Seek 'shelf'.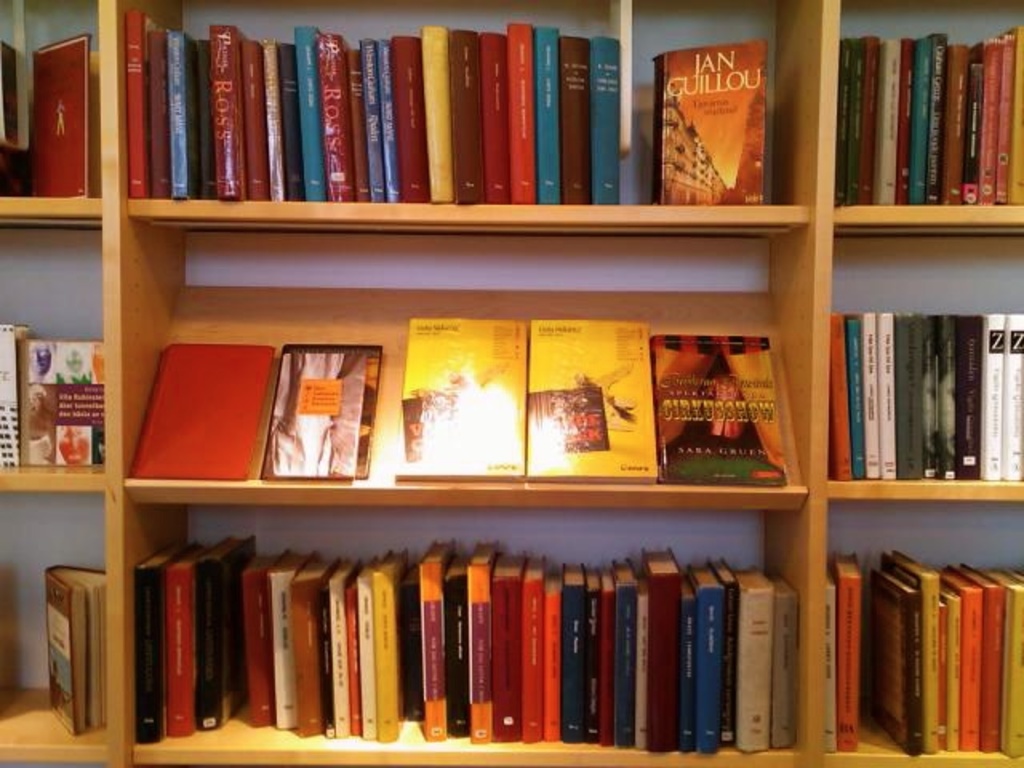
rect(104, 221, 858, 493).
